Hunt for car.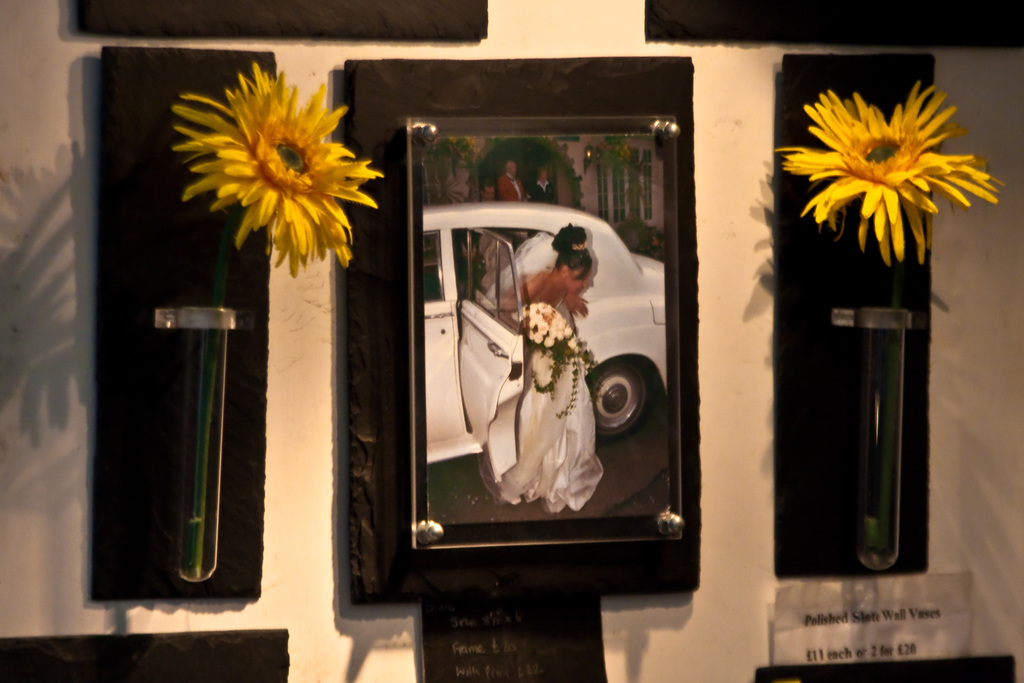
Hunted down at Rect(419, 195, 661, 435).
